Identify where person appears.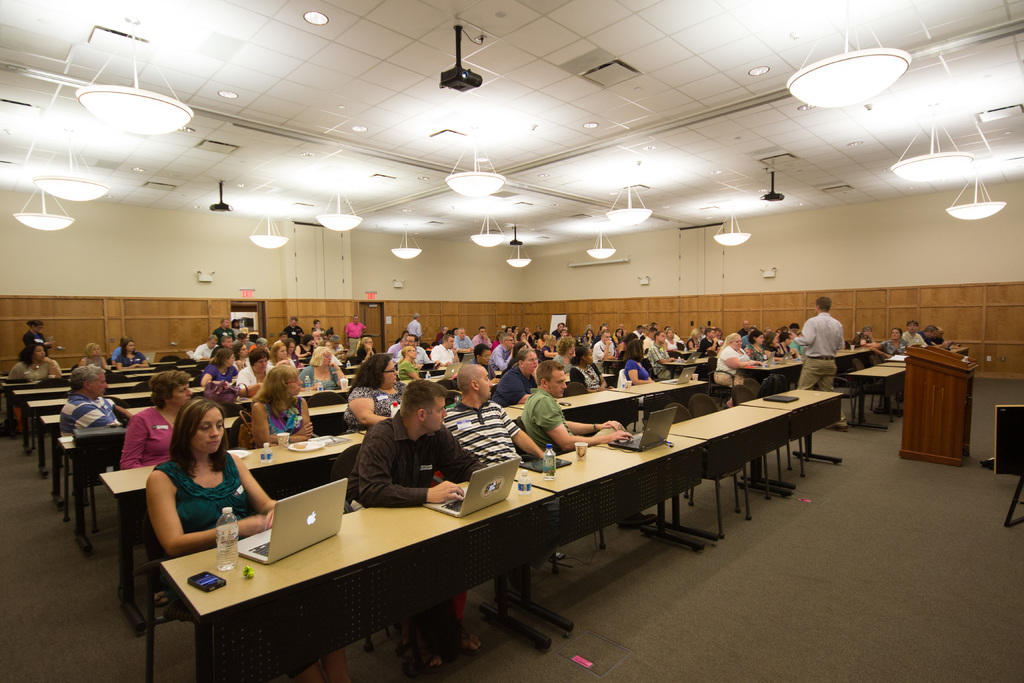
Appears at <box>57,355,129,438</box>.
